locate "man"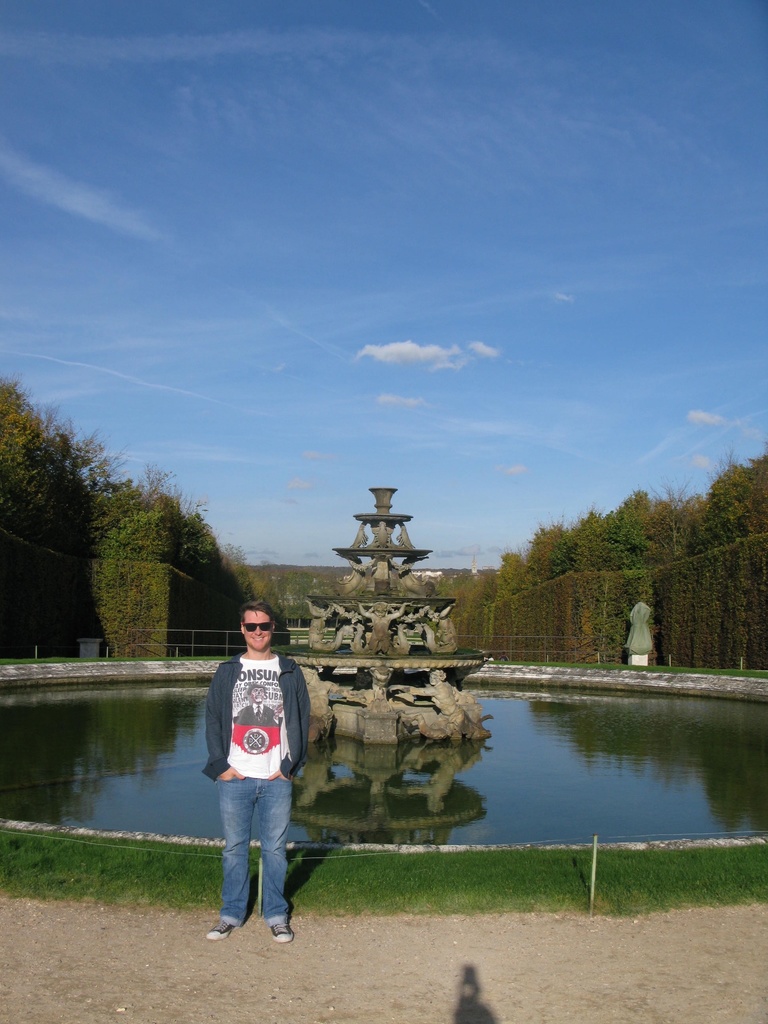
rect(202, 612, 316, 945)
